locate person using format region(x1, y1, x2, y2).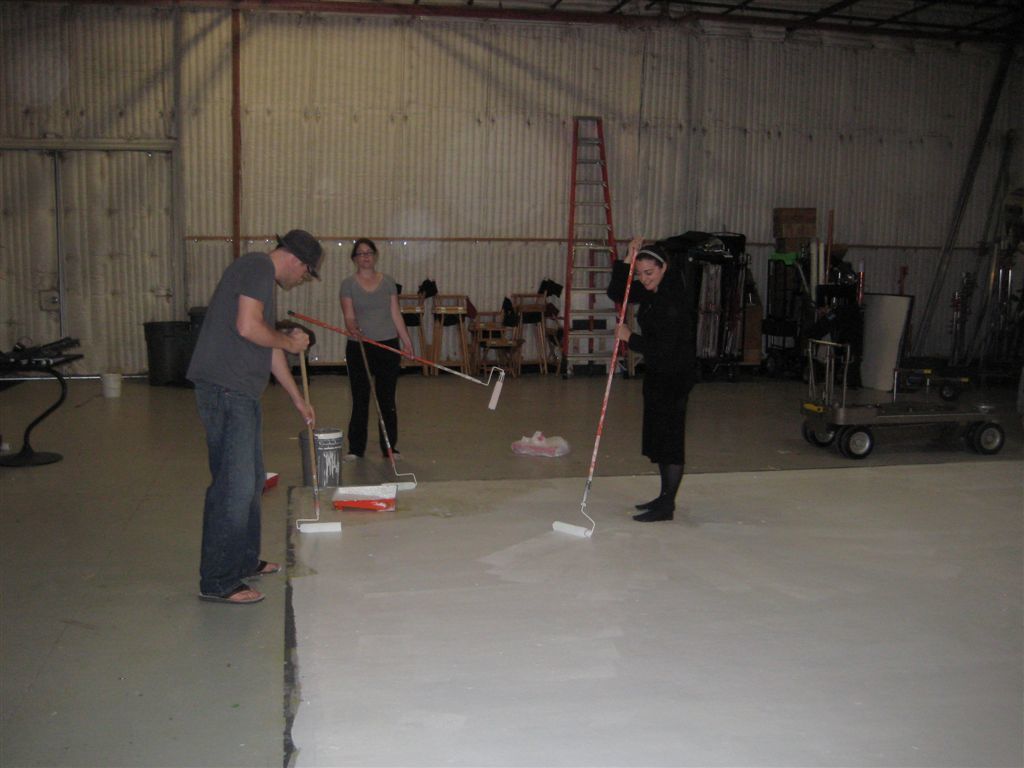
region(346, 238, 416, 467).
